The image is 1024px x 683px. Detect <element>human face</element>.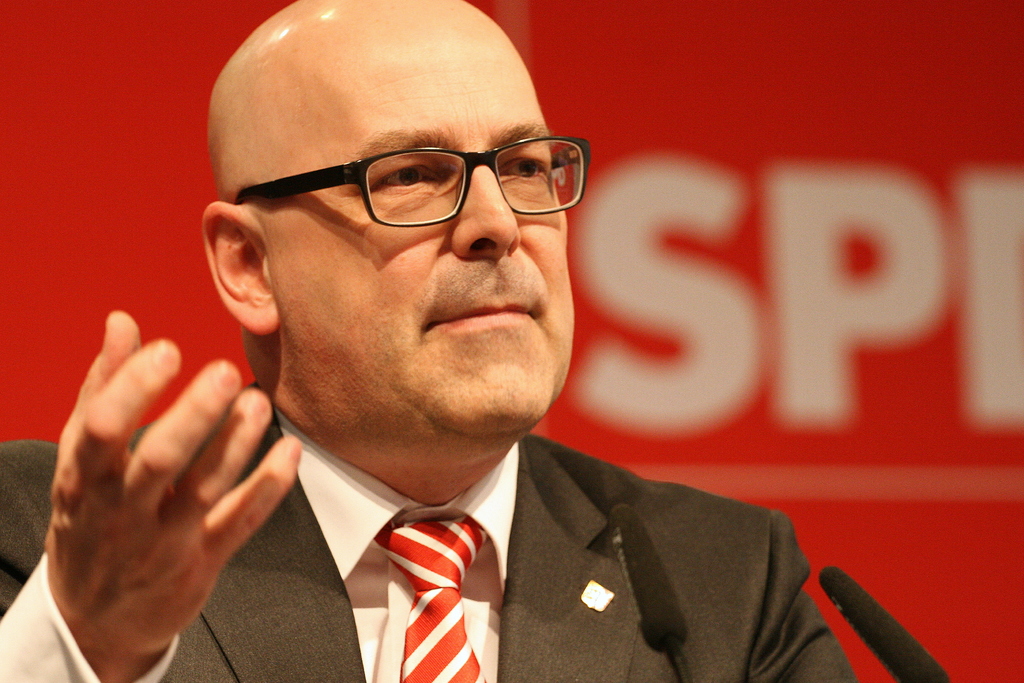
Detection: (250, 37, 593, 482).
